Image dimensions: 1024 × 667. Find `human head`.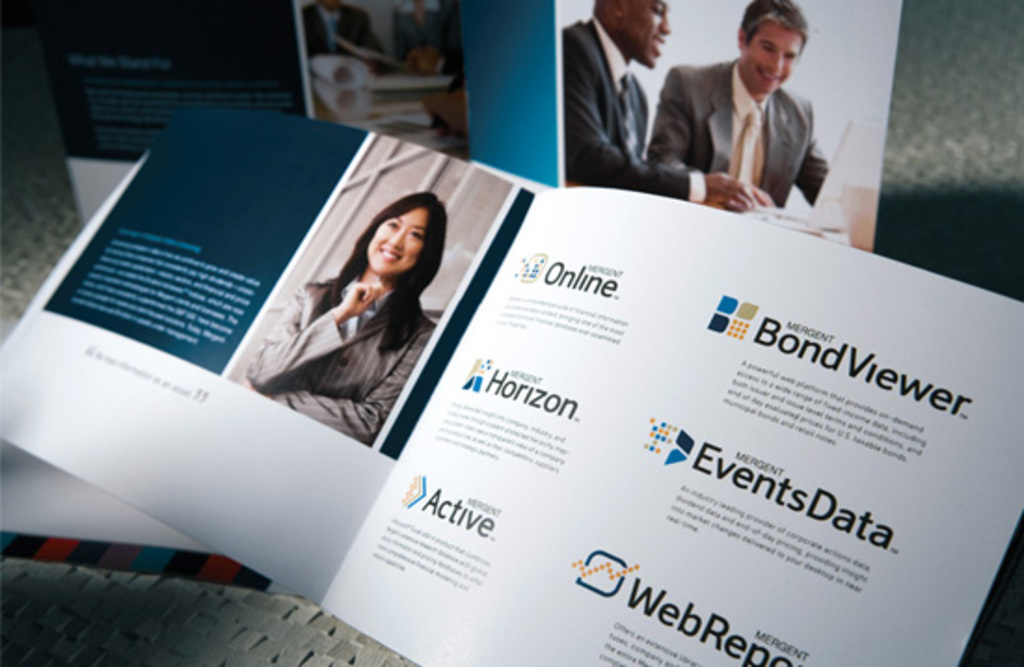
box(318, 0, 344, 17).
